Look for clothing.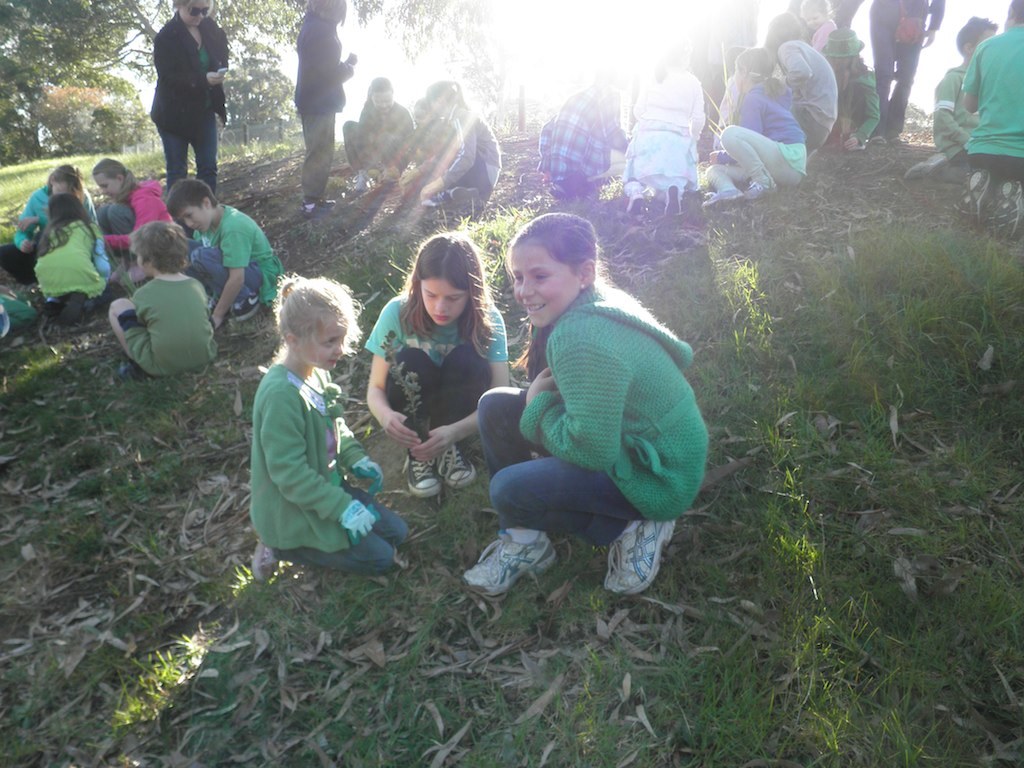
Found: 421/107/499/204.
